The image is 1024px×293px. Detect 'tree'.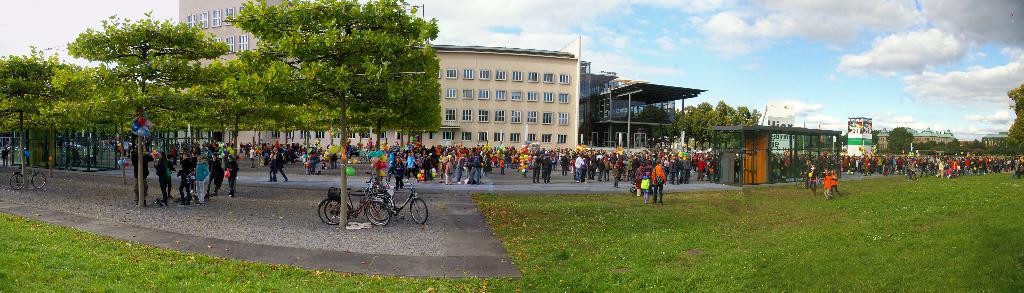
Detection: 716 96 753 130.
